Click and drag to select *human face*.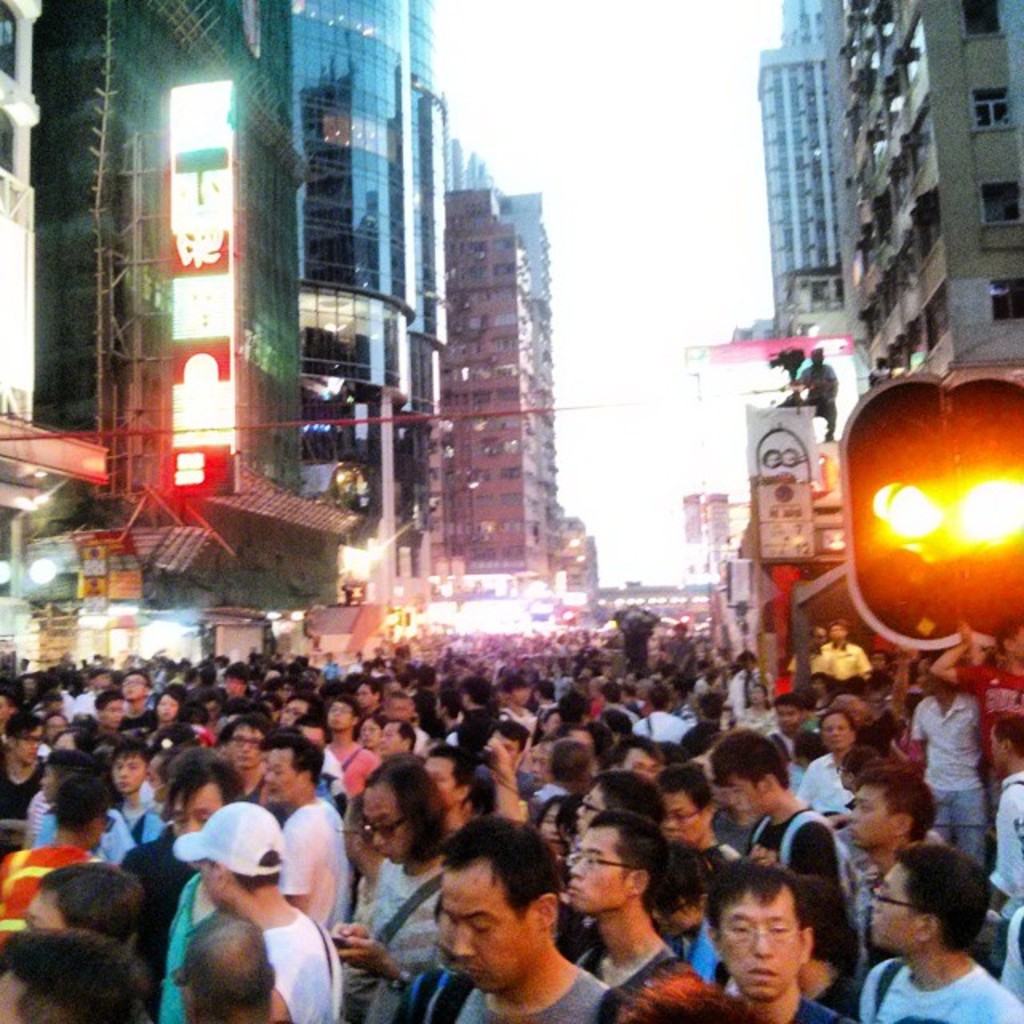
Selection: crop(13, 718, 40, 758).
